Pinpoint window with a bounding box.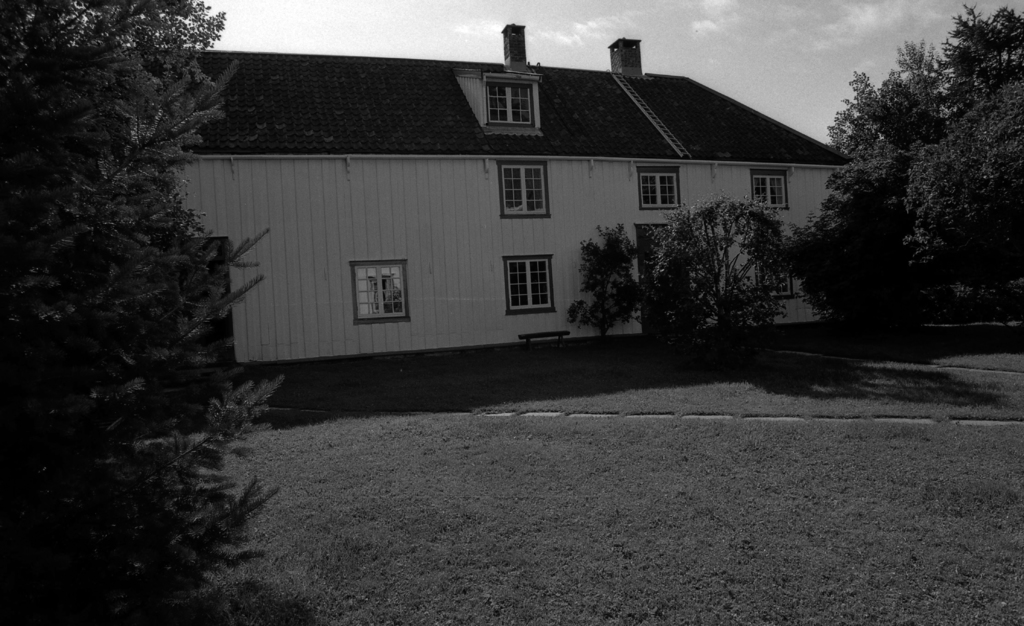
[356, 266, 408, 317].
